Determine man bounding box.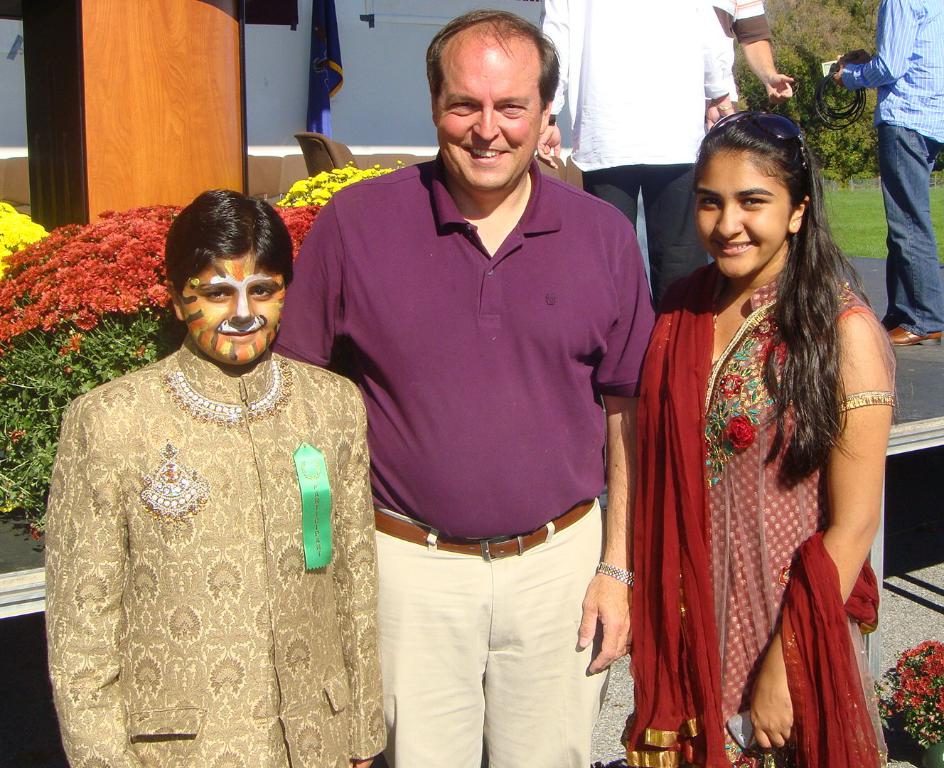
Determined: x1=722, y1=0, x2=798, y2=100.
